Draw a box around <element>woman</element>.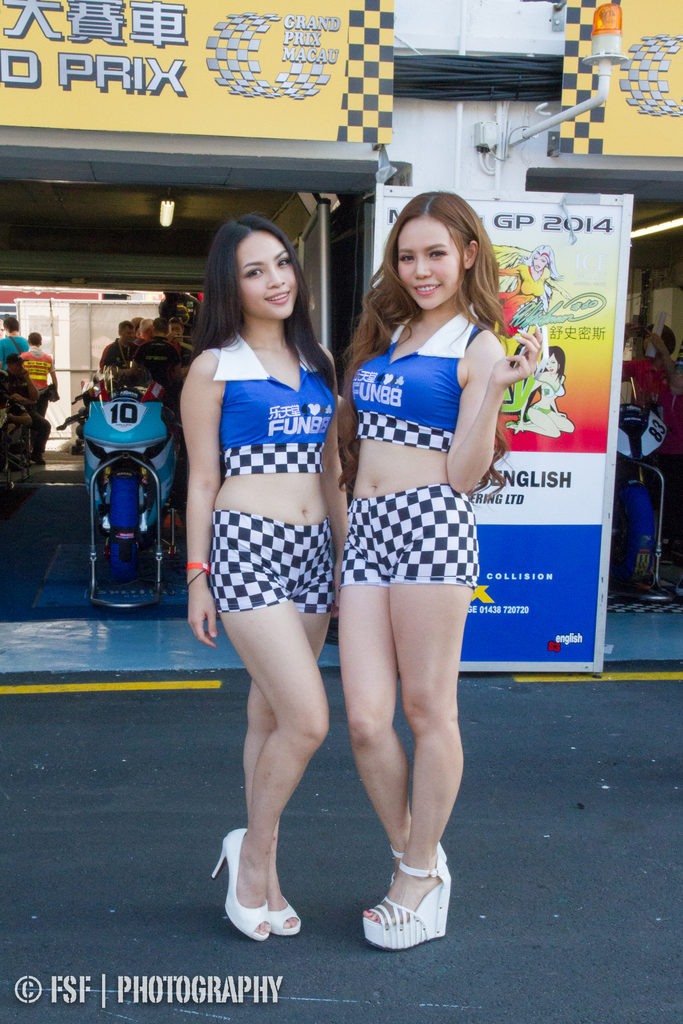
select_region(183, 212, 346, 934).
